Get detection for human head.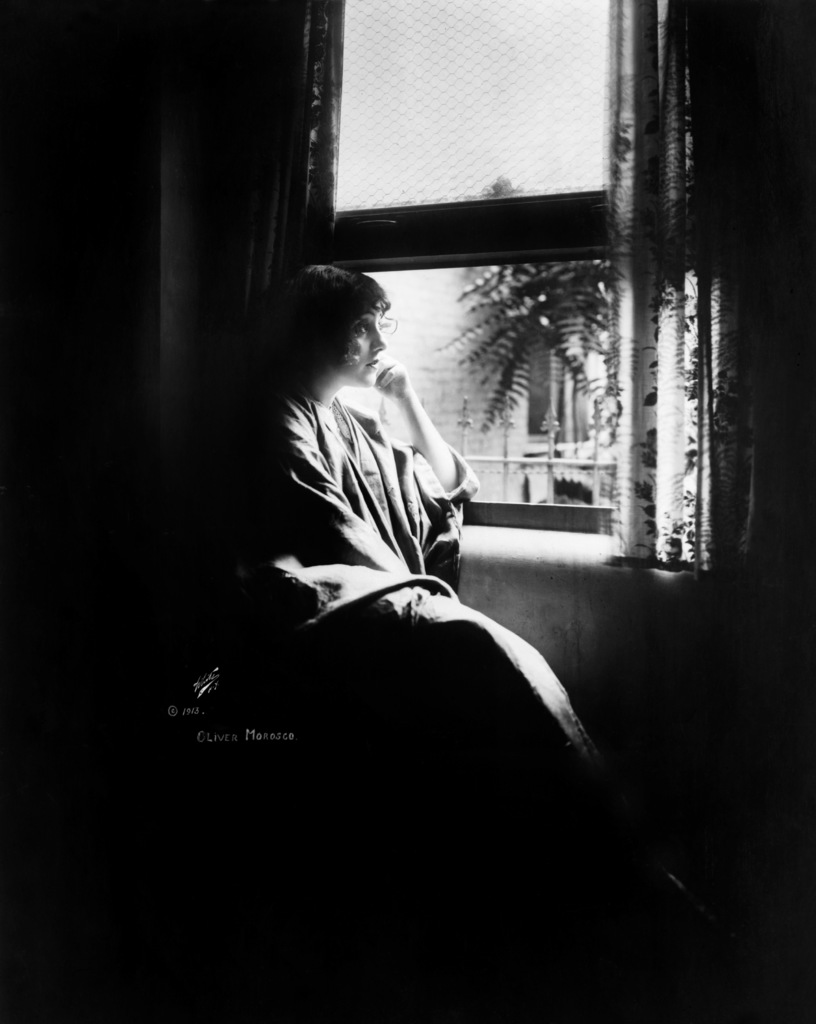
Detection: (284,259,415,399).
